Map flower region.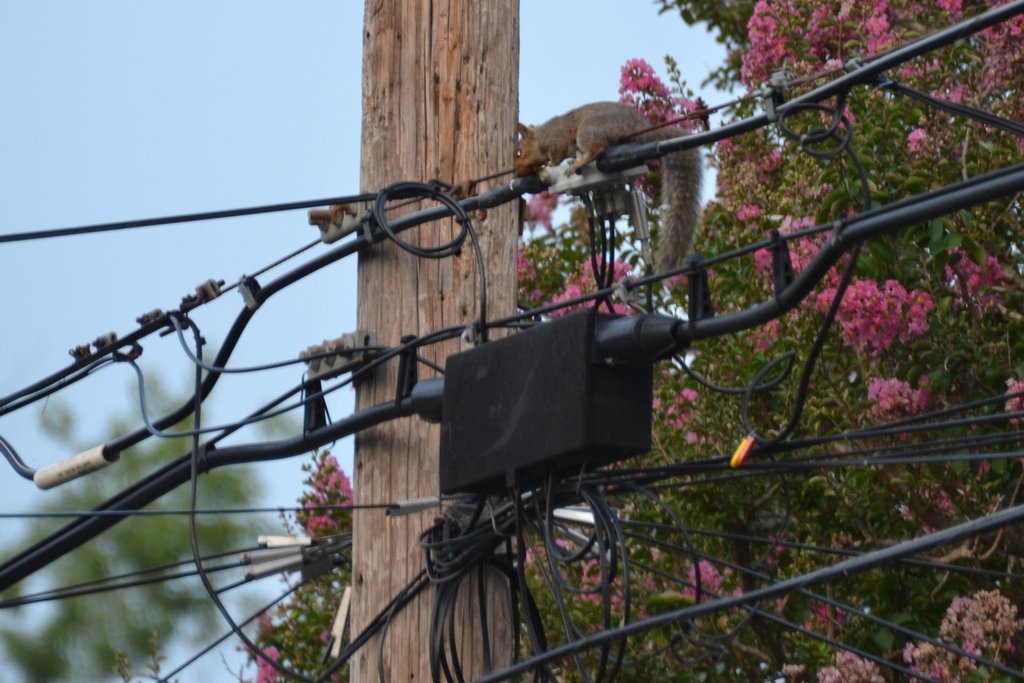
Mapped to 678:559:719:600.
